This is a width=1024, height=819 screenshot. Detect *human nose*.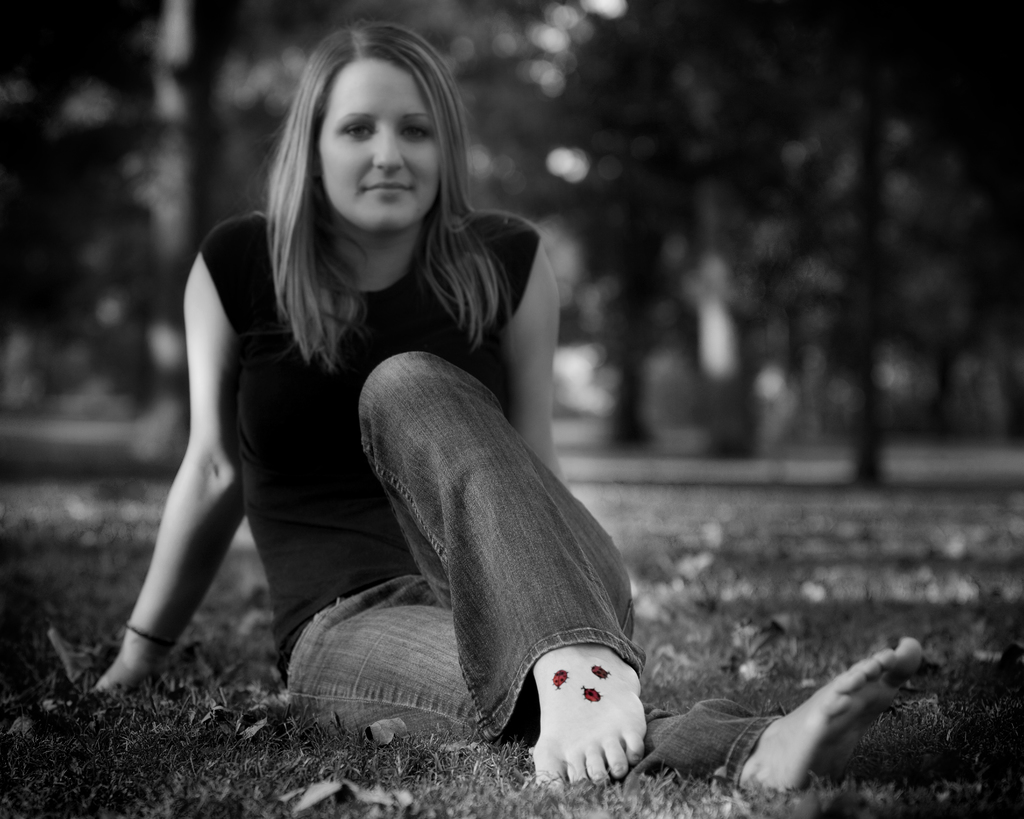
bbox=[372, 128, 401, 176].
